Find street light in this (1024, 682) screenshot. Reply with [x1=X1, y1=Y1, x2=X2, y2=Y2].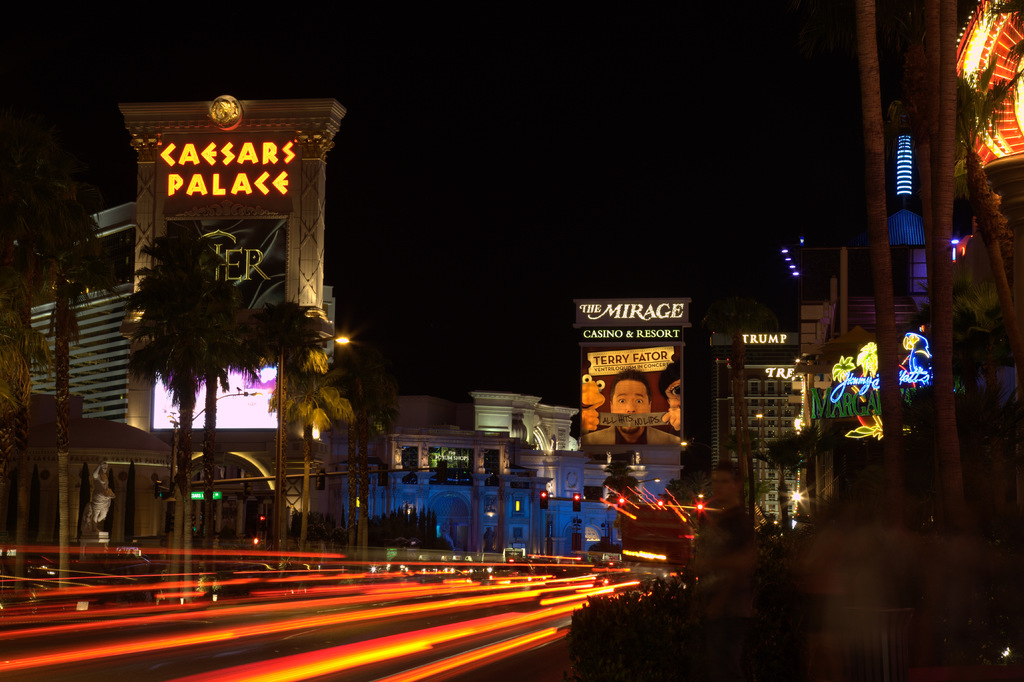
[x1=264, y1=323, x2=353, y2=565].
